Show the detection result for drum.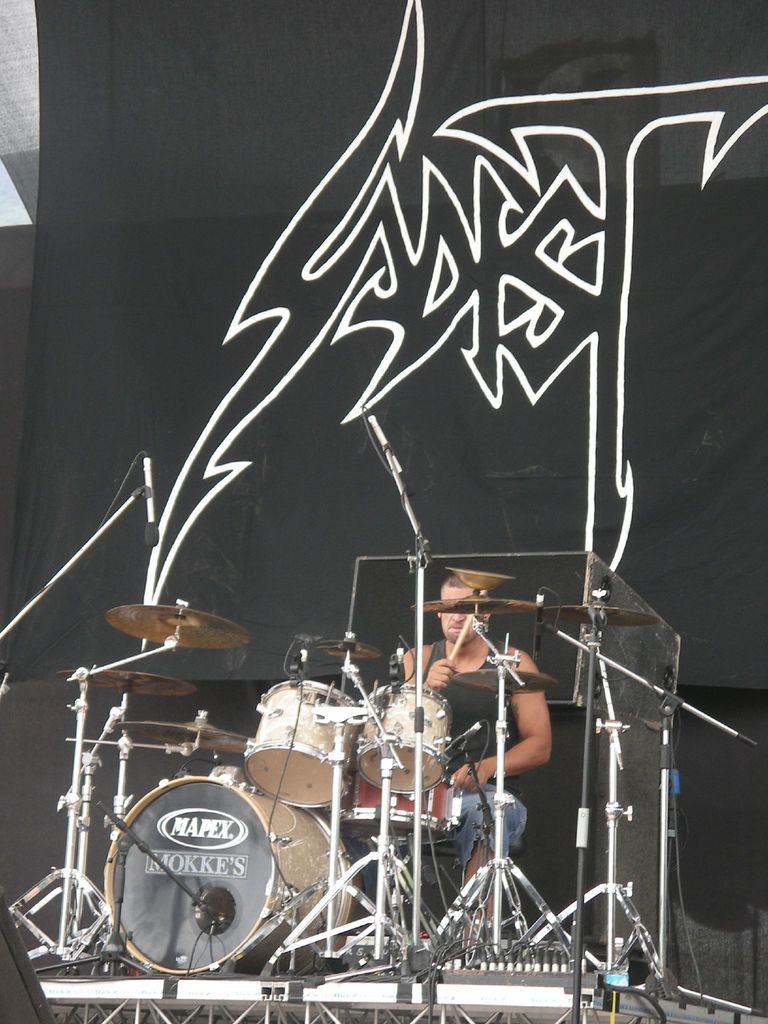
detection(328, 765, 463, 848).
